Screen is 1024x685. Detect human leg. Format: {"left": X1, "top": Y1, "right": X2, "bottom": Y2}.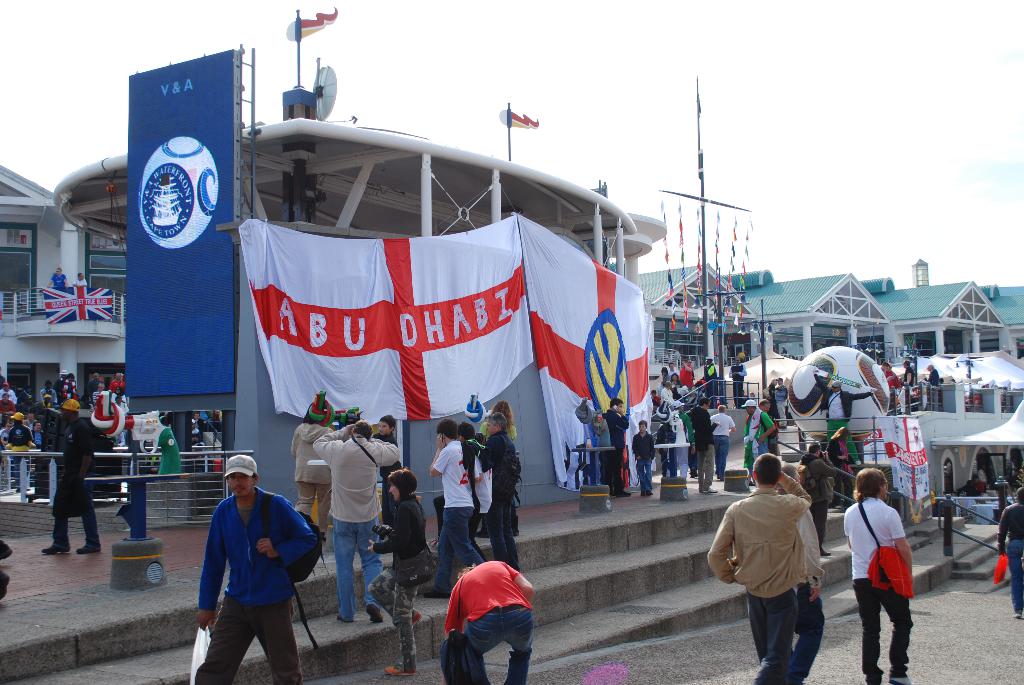
{"left": 195, "top": 594, "right": 257, "bottom": 683}.
